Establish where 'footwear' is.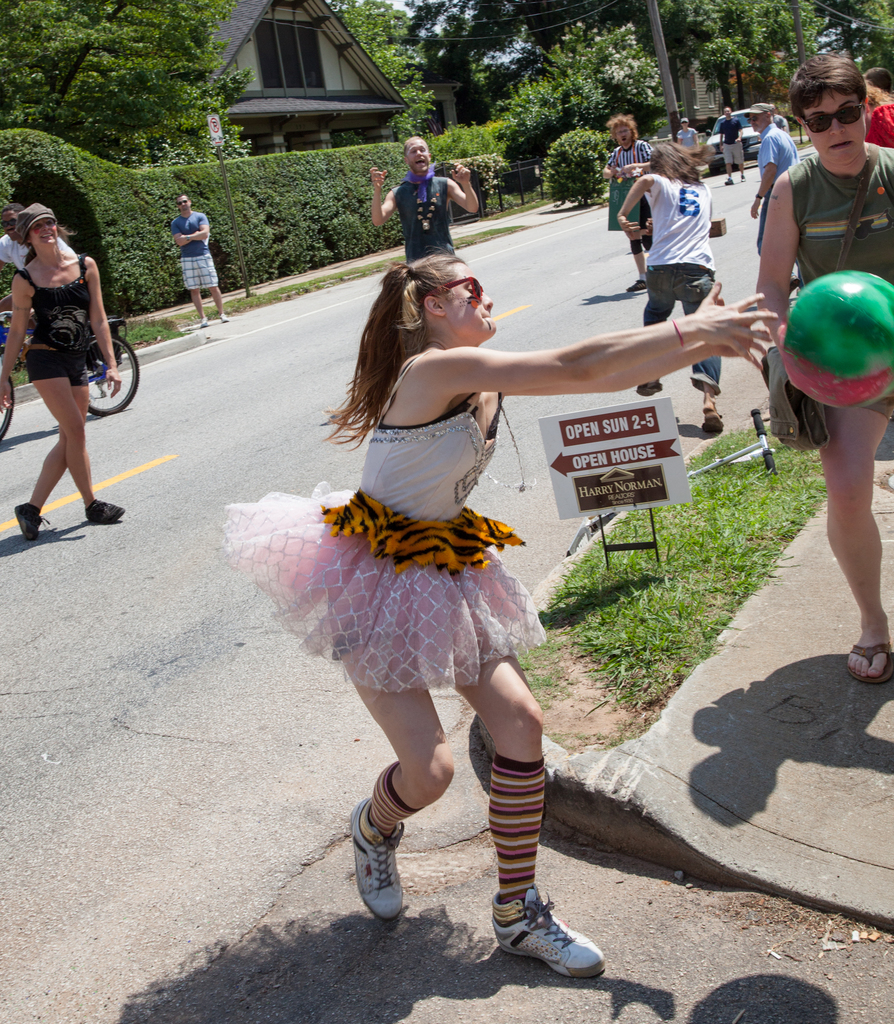
Established at {"x1": 631, "y1": 377, "x2": 667, "y2": 393}.
